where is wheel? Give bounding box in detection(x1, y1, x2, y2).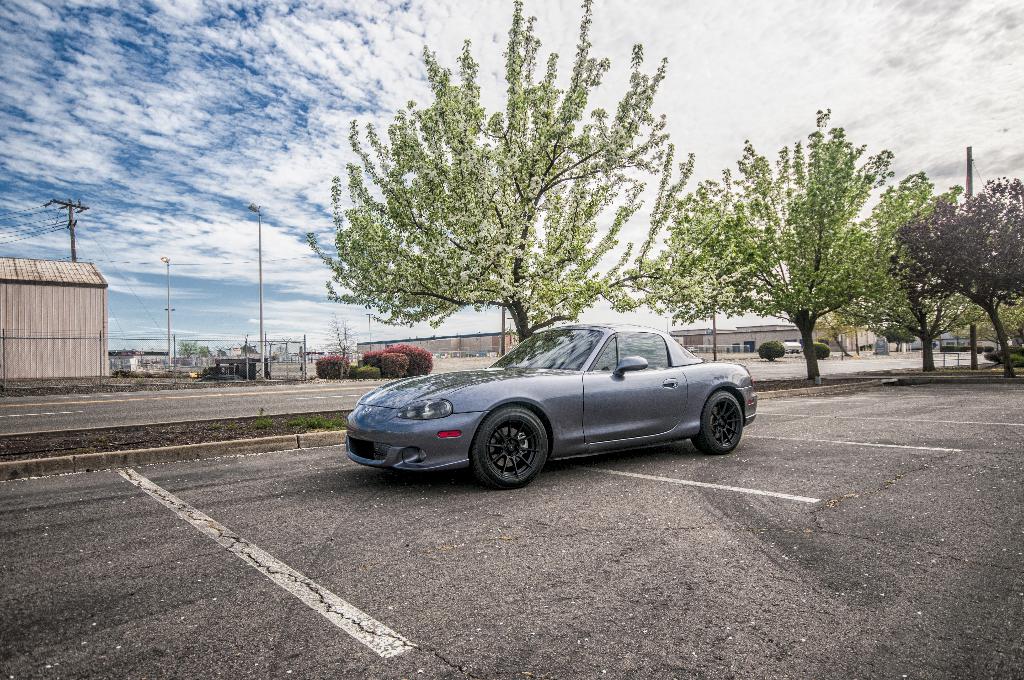
detection(479, 417, 554, 489).
